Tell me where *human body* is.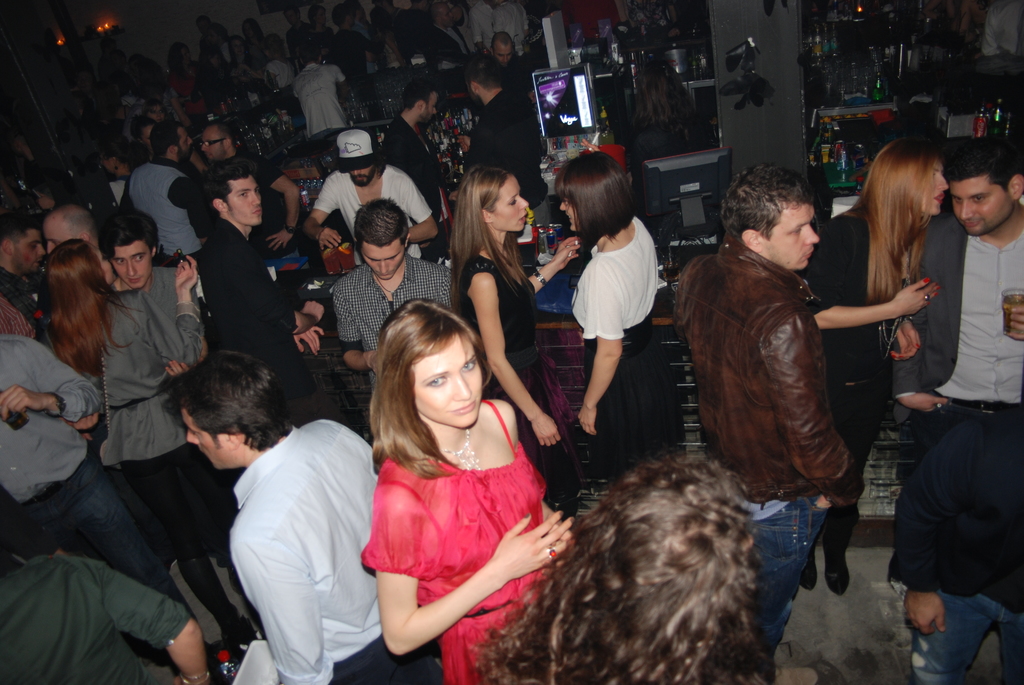
*human body* is at rect(880, 125, 1023, 418).
